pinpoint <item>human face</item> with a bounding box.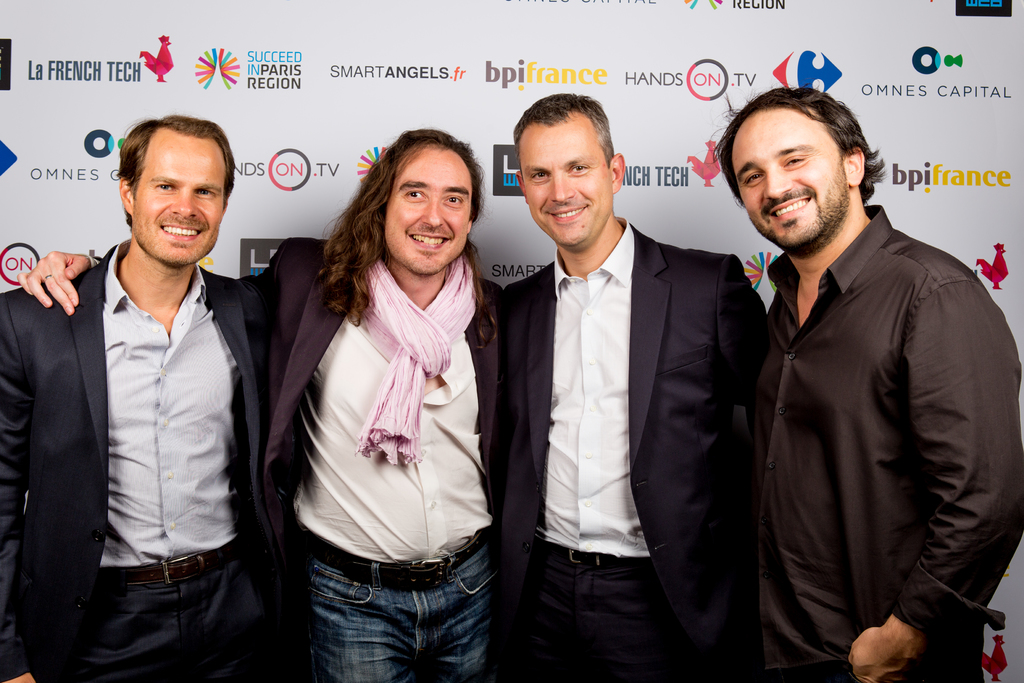
l=731, t=101, r=851, b=251.
